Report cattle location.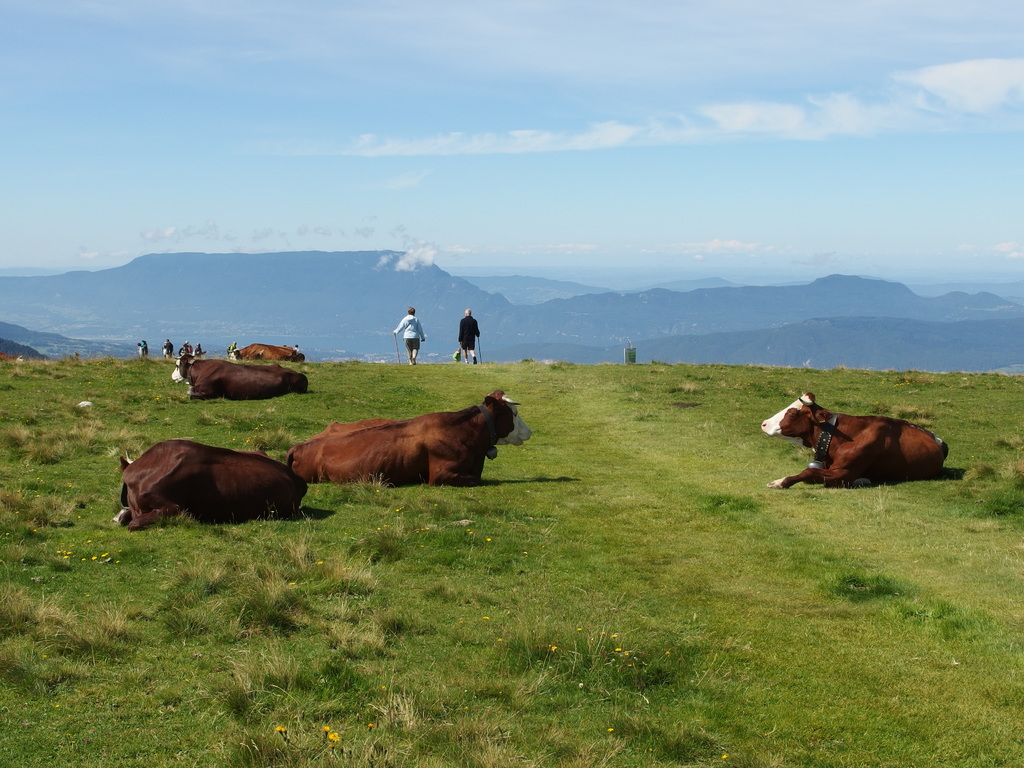
Report: pyautogui.locateOnScreen(275, 397, 527, 500).
